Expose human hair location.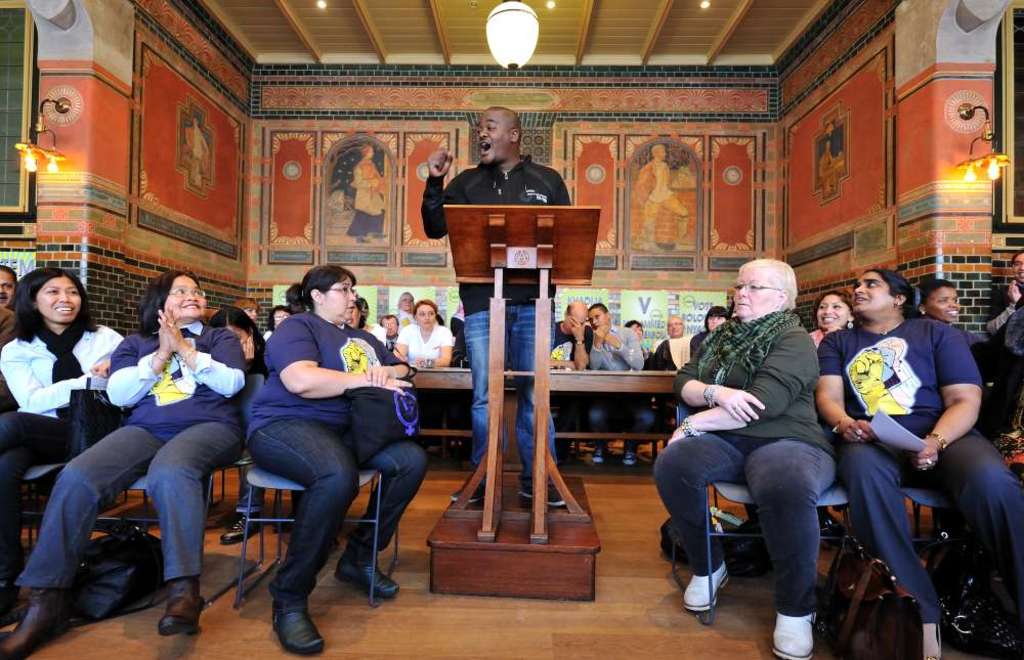
Exposed at (left=137, top=269, right=204, bottom=337).
